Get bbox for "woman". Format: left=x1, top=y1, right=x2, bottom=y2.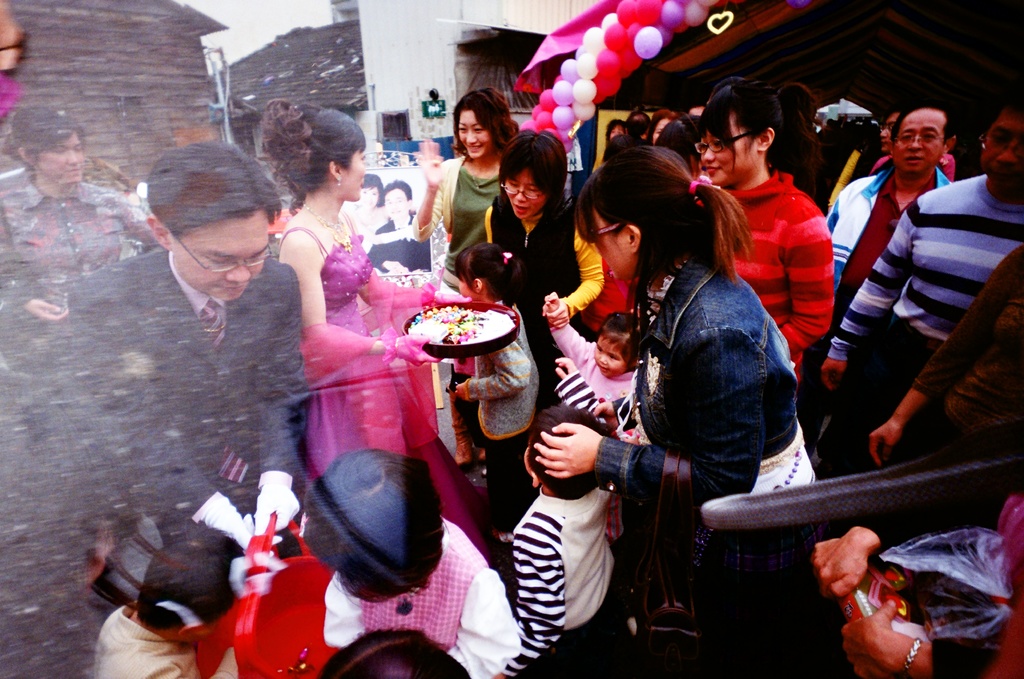
left=604, top=113, right=630, bottom=146.
